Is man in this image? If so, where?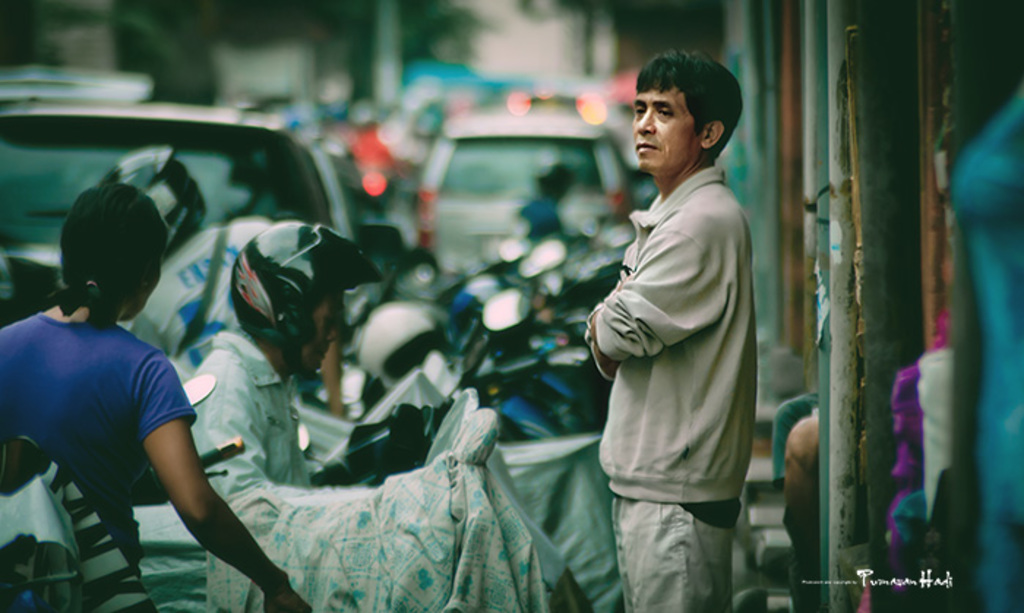
Yes, at [left=193, top=225, right=377, bottom=612].
